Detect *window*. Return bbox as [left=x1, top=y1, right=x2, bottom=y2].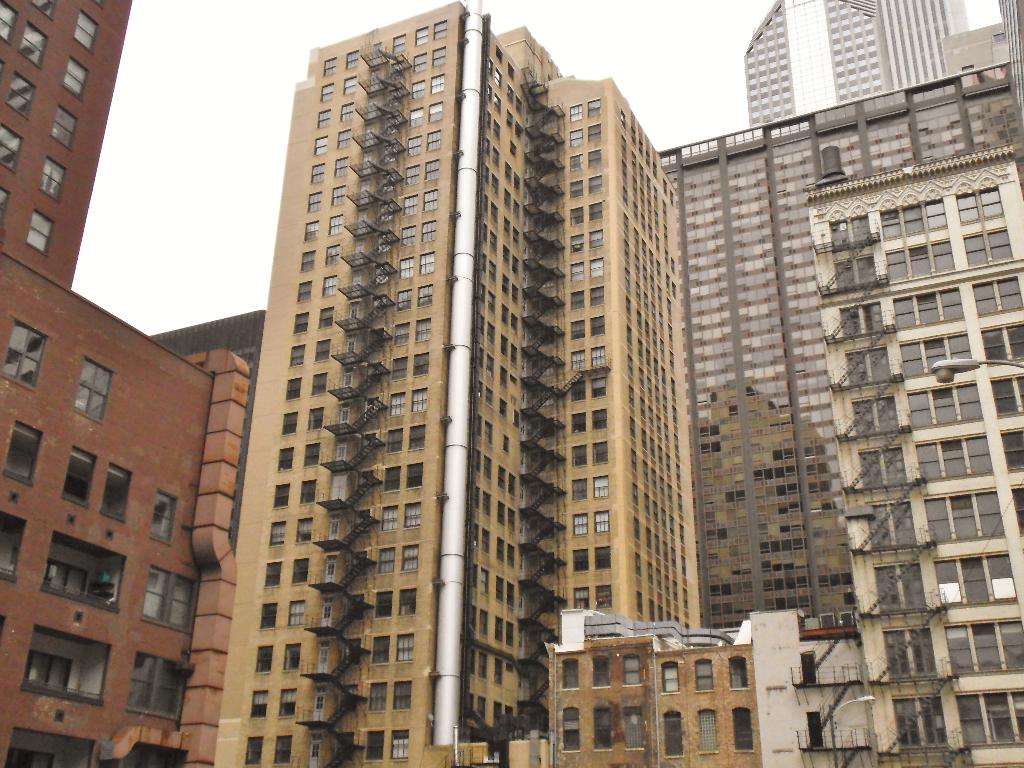
[left=509, top=343, right=518, bottom=363].
